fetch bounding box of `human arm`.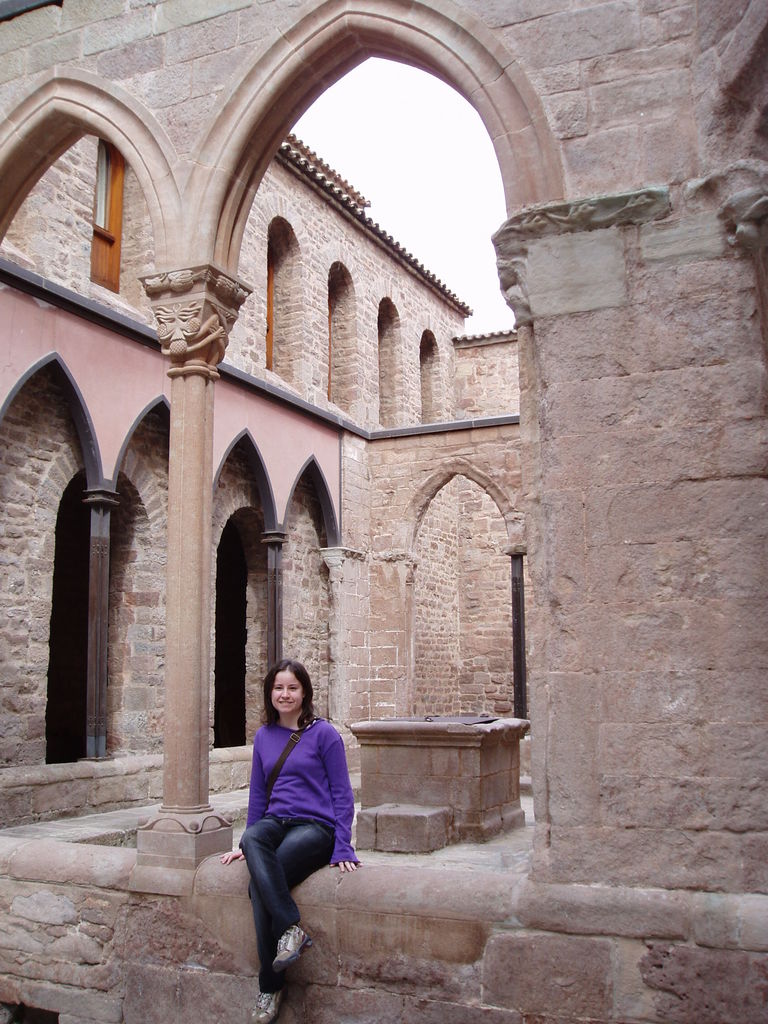
Bbox: bbox=[221, 735, 268, 861].
